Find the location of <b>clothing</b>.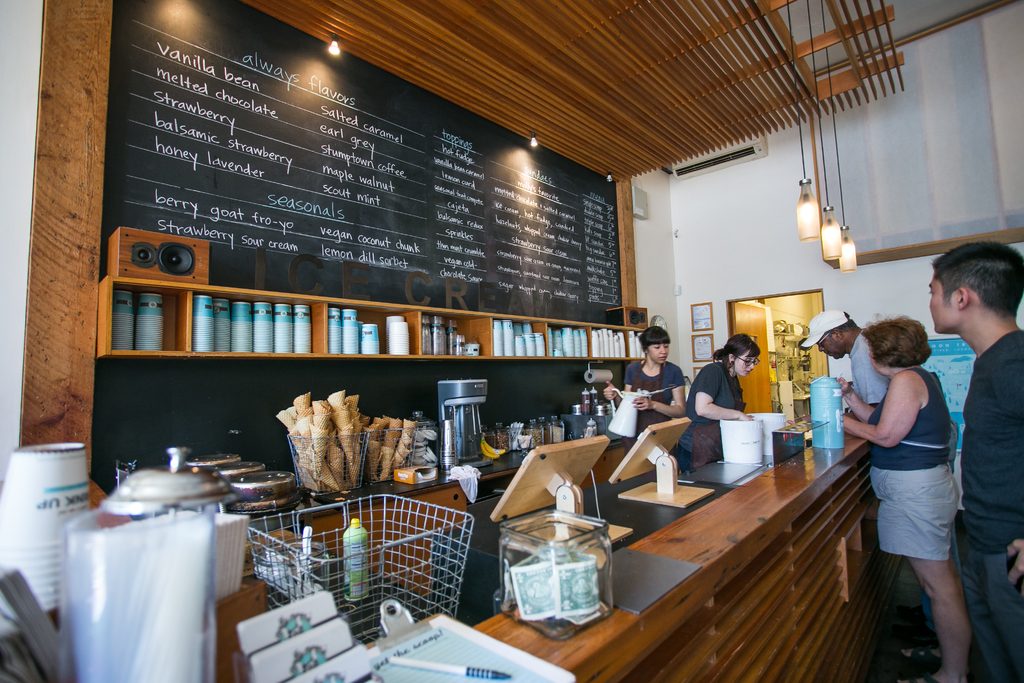
Location: locate(960, 329, 1023, 682).
